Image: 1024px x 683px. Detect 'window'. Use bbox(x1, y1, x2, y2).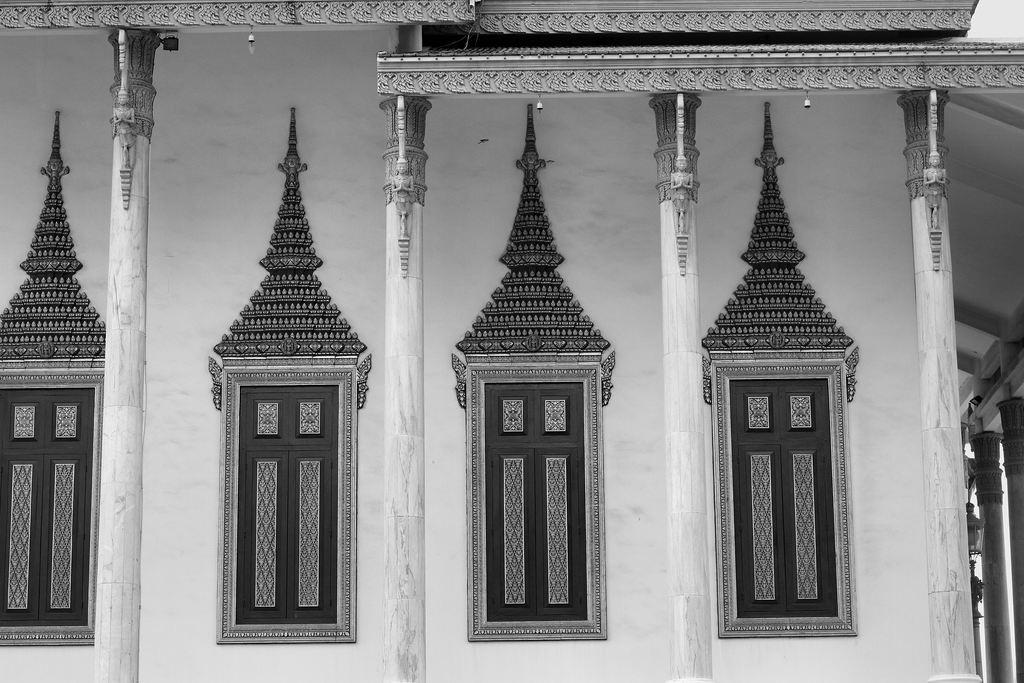
bbox(208, 106, 373, 645).
